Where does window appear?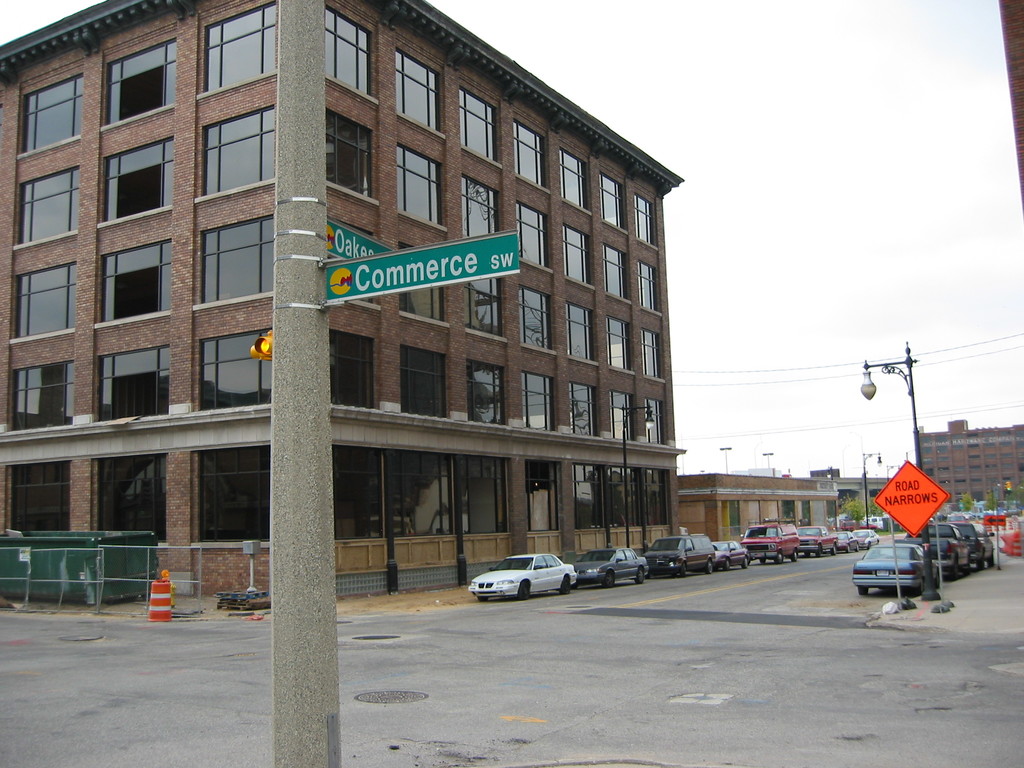
Appears at crop(198, 444, 268, 540).
